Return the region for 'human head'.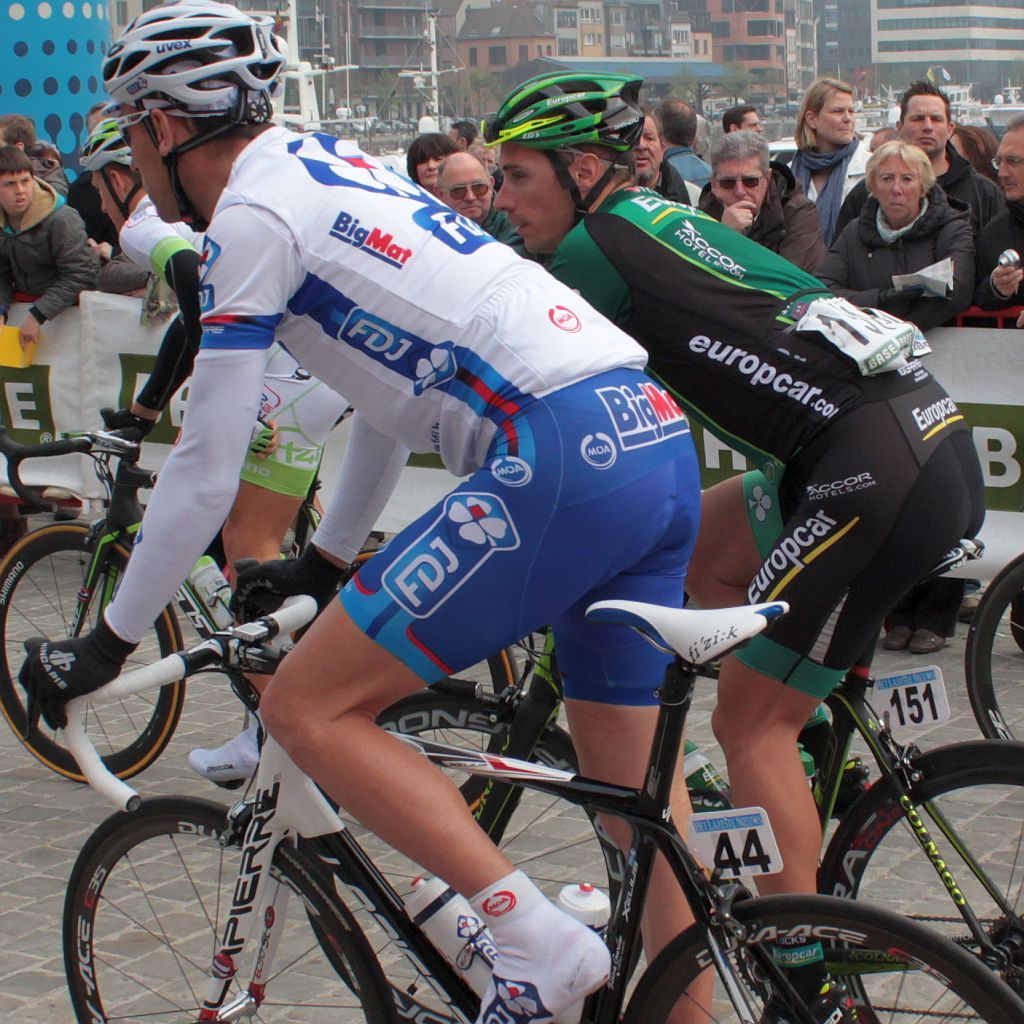
locate(994, 116, 1023, 206).
